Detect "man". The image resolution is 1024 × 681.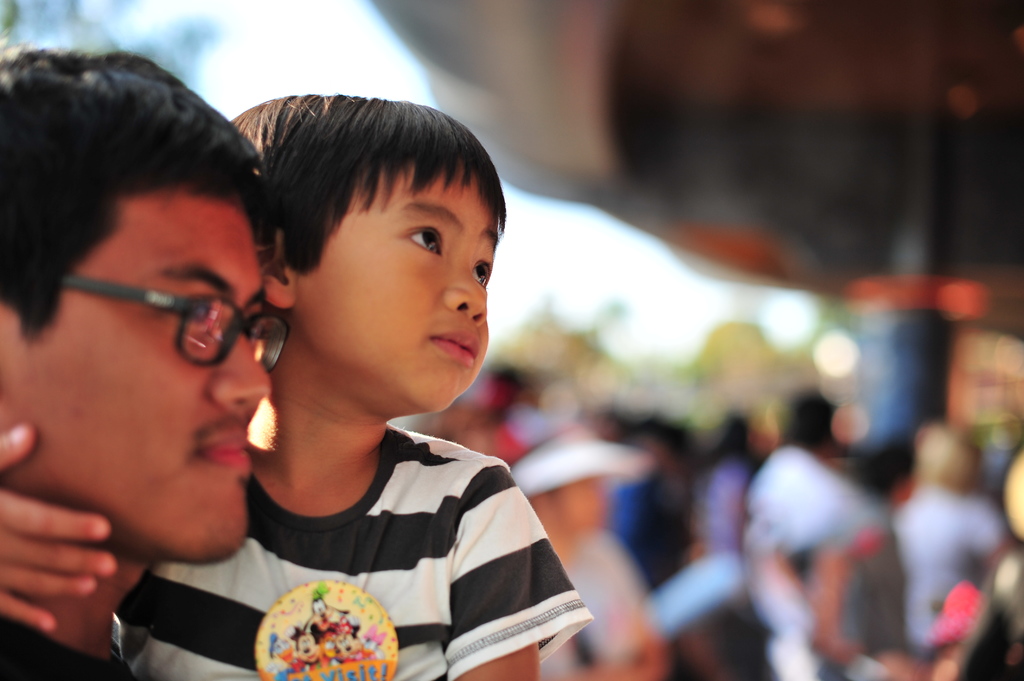
detection(726, 387, 897, 680).
